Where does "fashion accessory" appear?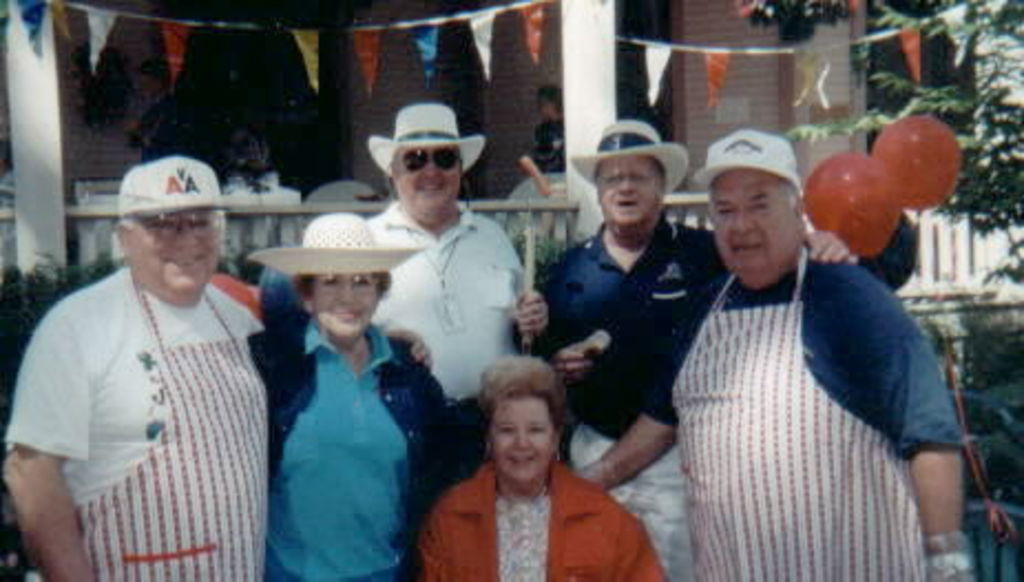
Appears at <bbox>400, 144, 462, 170</bbox>.
